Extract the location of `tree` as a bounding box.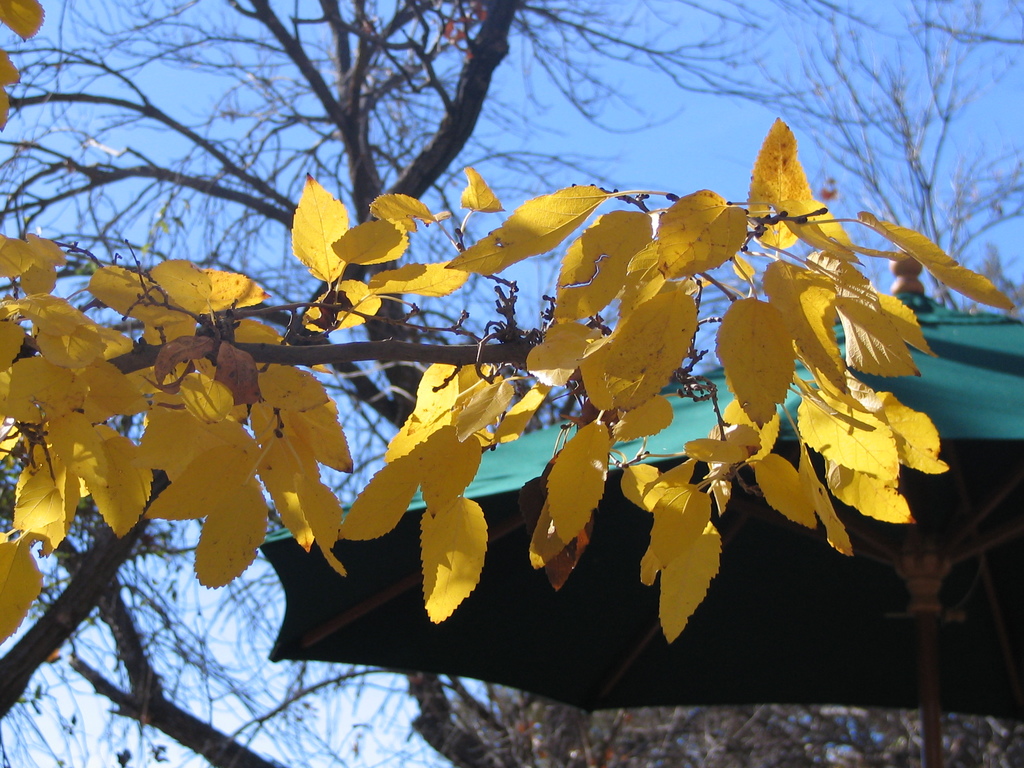
<box>1,642,1023,767</box>.
